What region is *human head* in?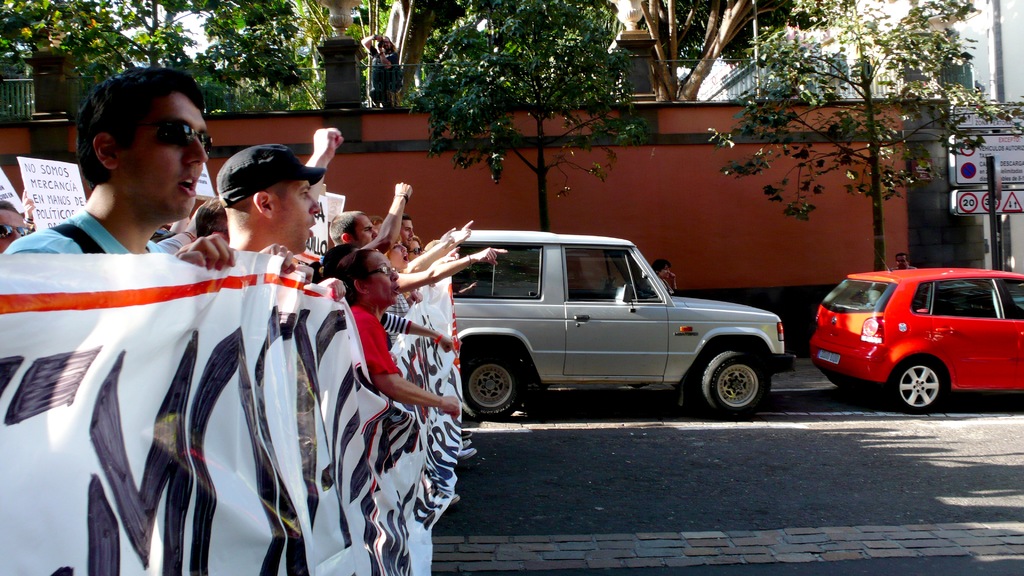
(220,138,320,253).
